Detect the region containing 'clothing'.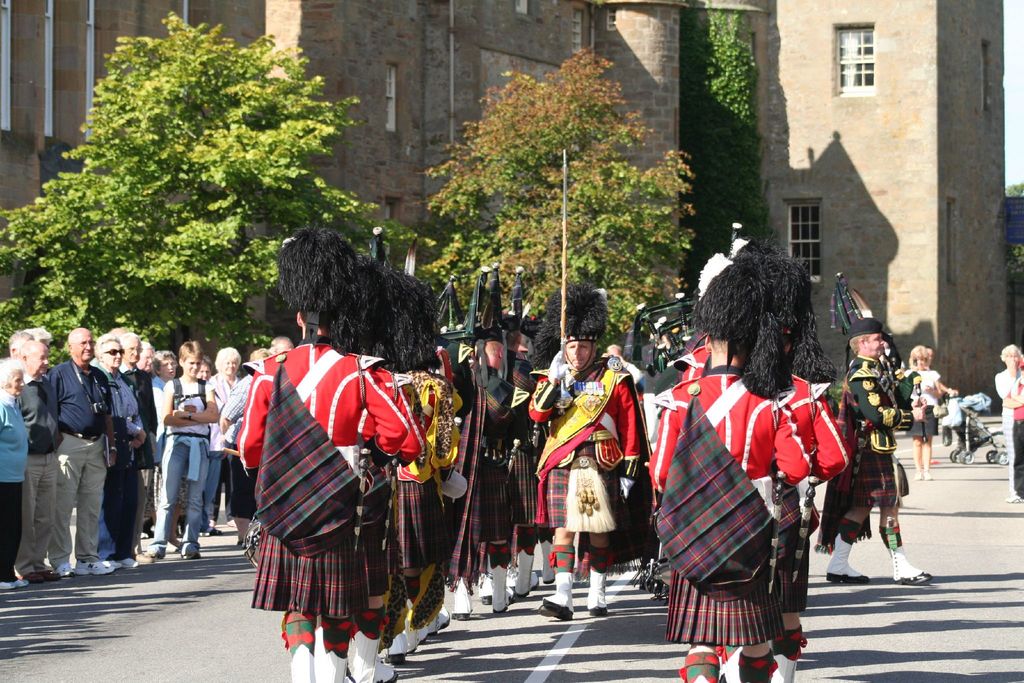
BBox(105, 357, 144, 550).
